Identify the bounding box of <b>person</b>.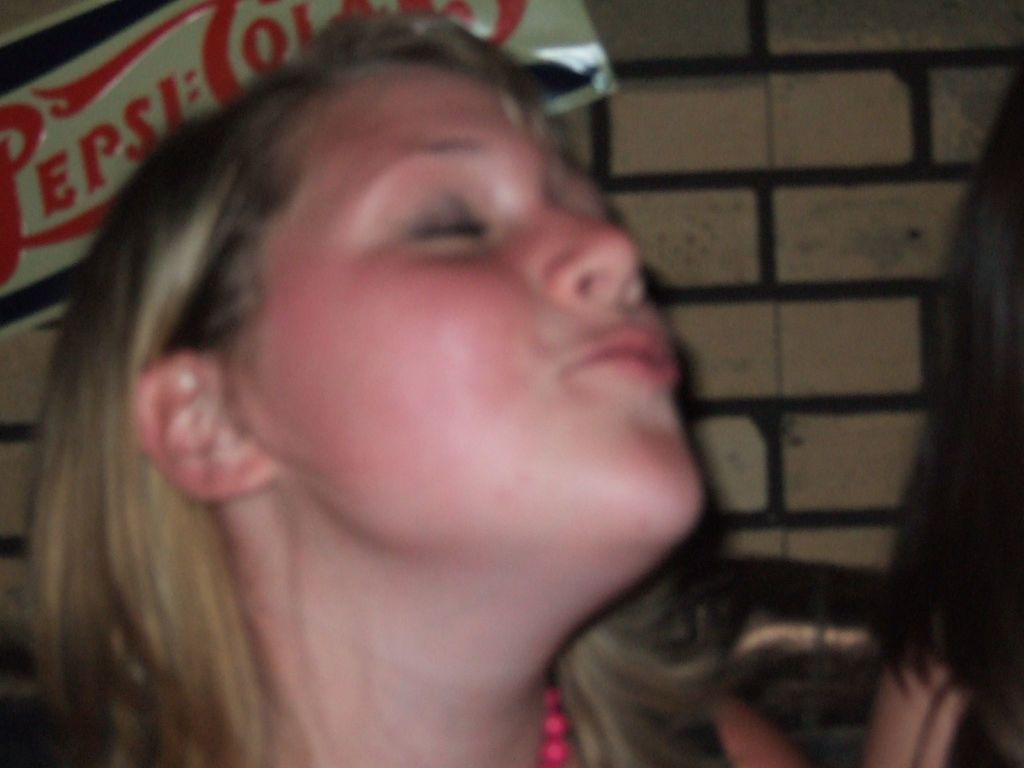
(x1=856, y1=67, x2=1023, y2=767).
